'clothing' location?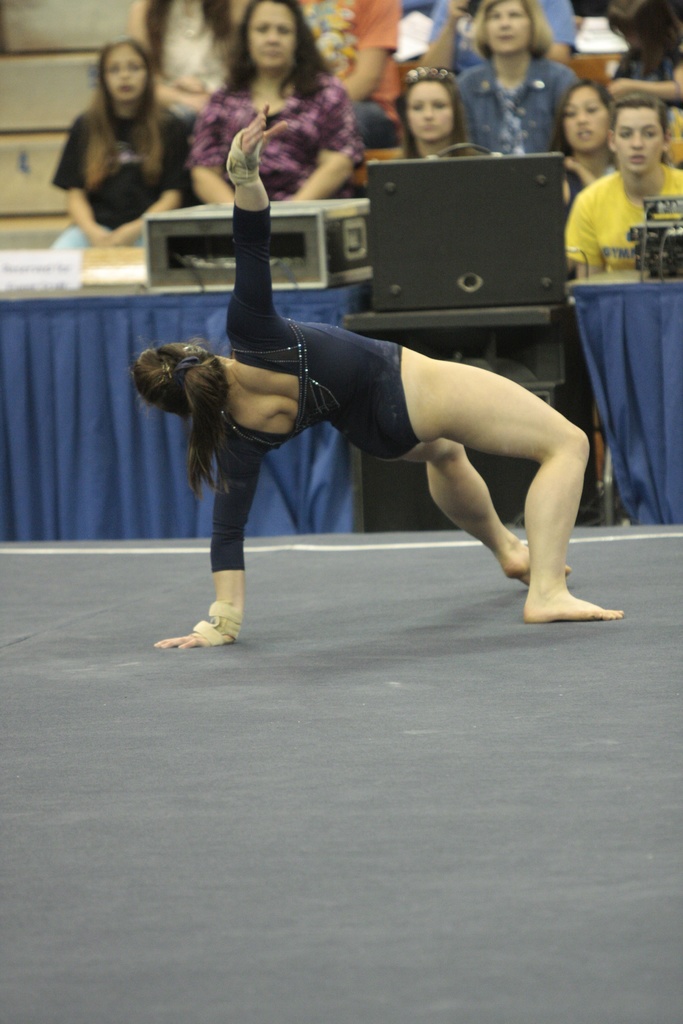
x1=558, y1=159, x2=682, y2=269
